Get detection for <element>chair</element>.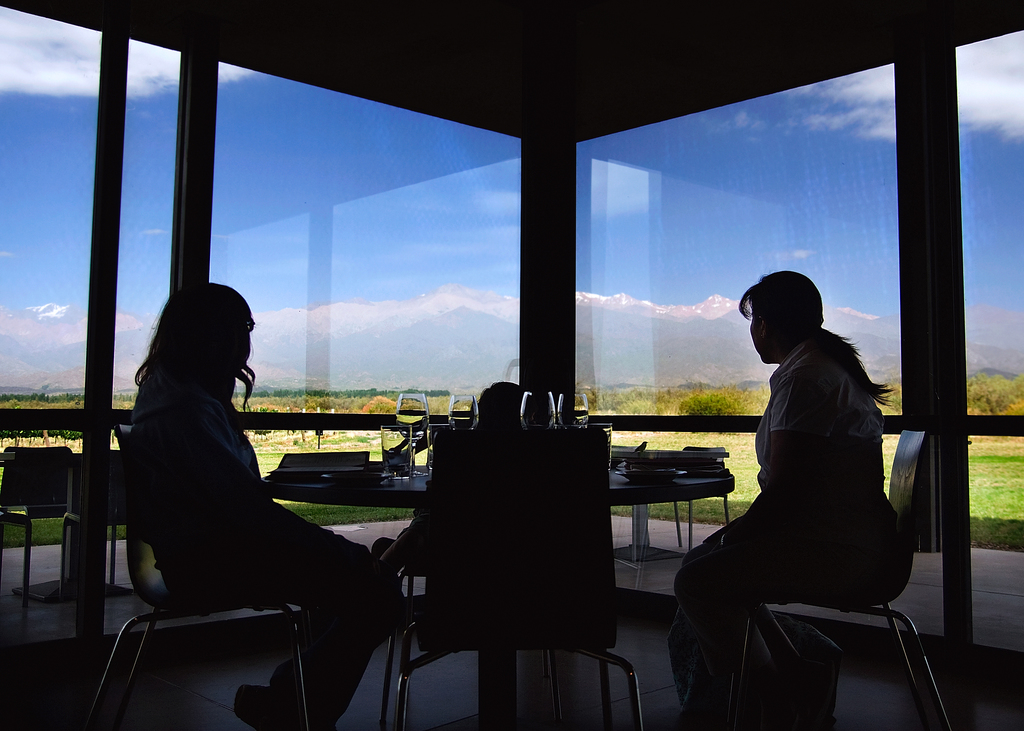
Detection: Rect(73, 424, 311, 730).
